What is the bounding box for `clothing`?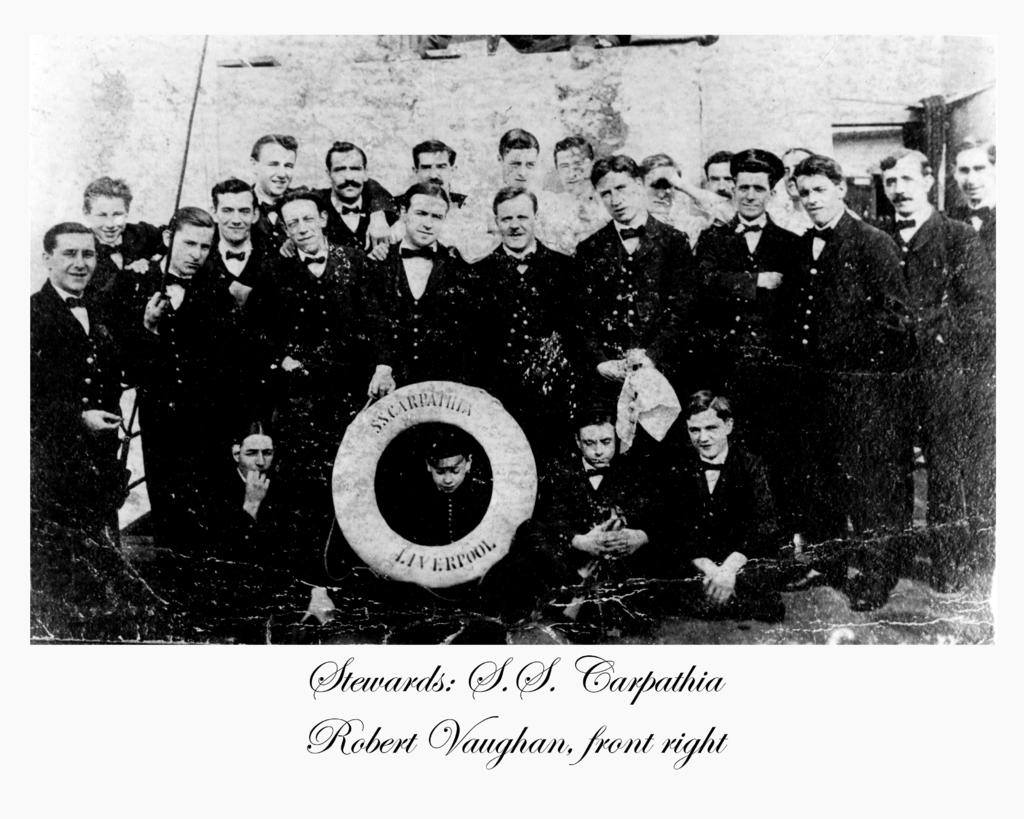
(541,452,646,564).
